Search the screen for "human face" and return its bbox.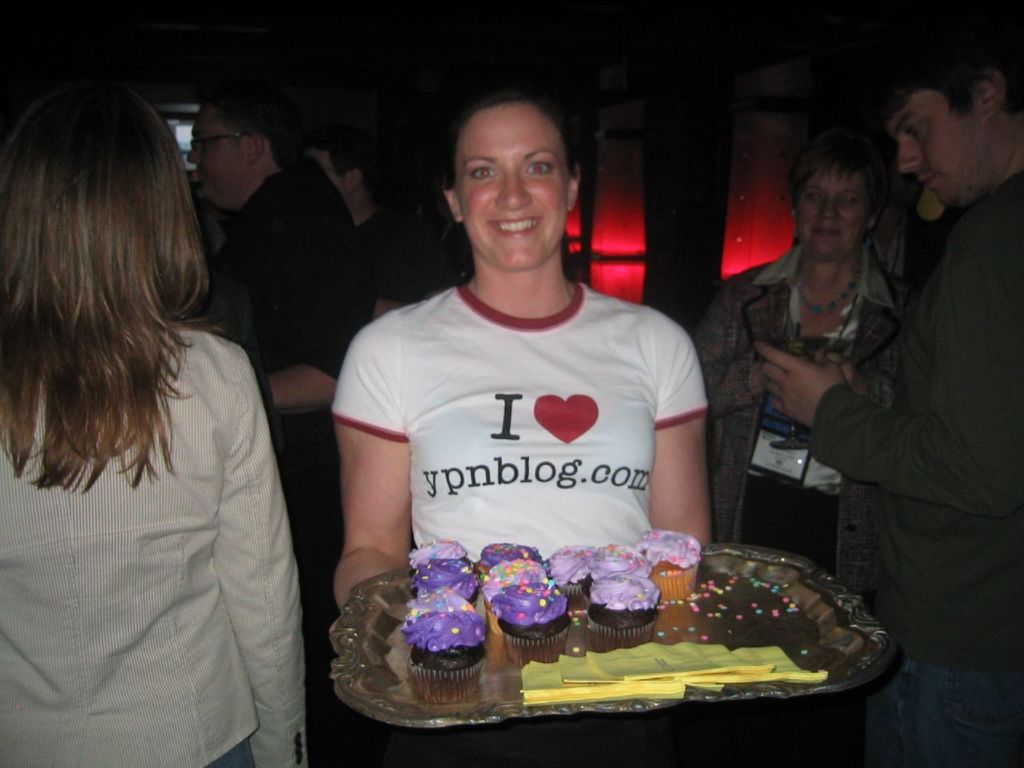
Found: [x1=882, y1=94, x2=983, y2=209].
